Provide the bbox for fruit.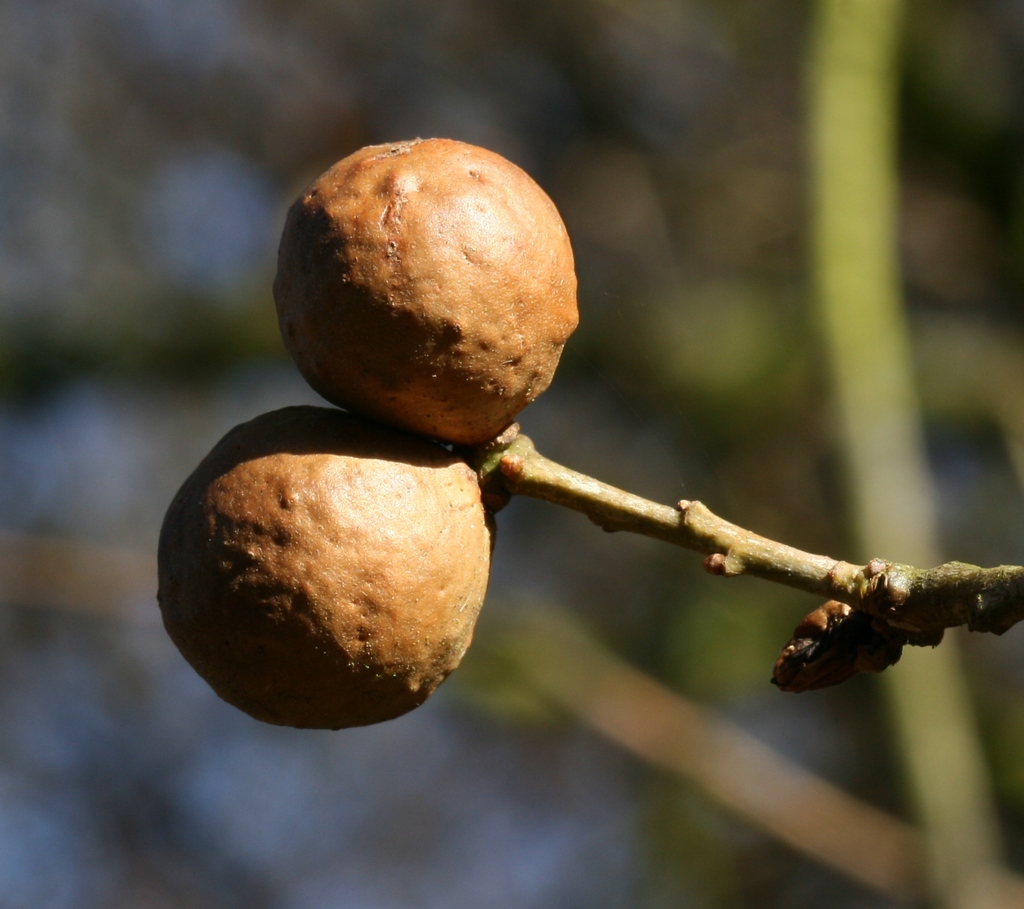
bbox(268, 123, 600, 442).
